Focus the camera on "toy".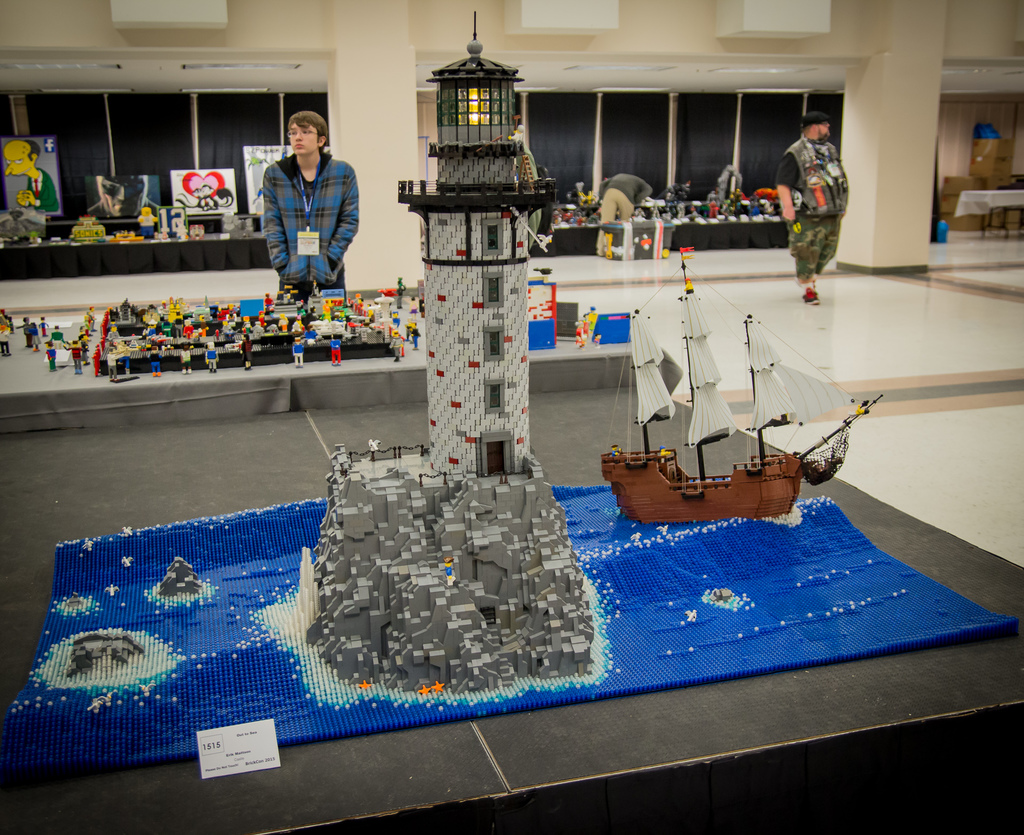
Focus region: detection(572, 305, 596, 348).
